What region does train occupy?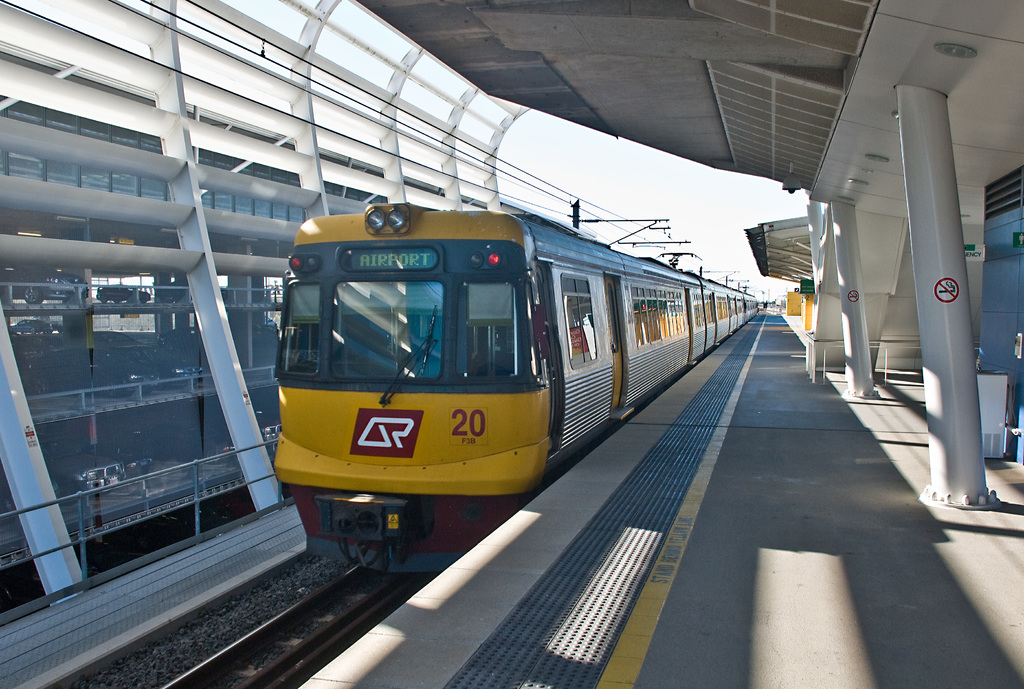
bbox(273, 197, 758, 576).
